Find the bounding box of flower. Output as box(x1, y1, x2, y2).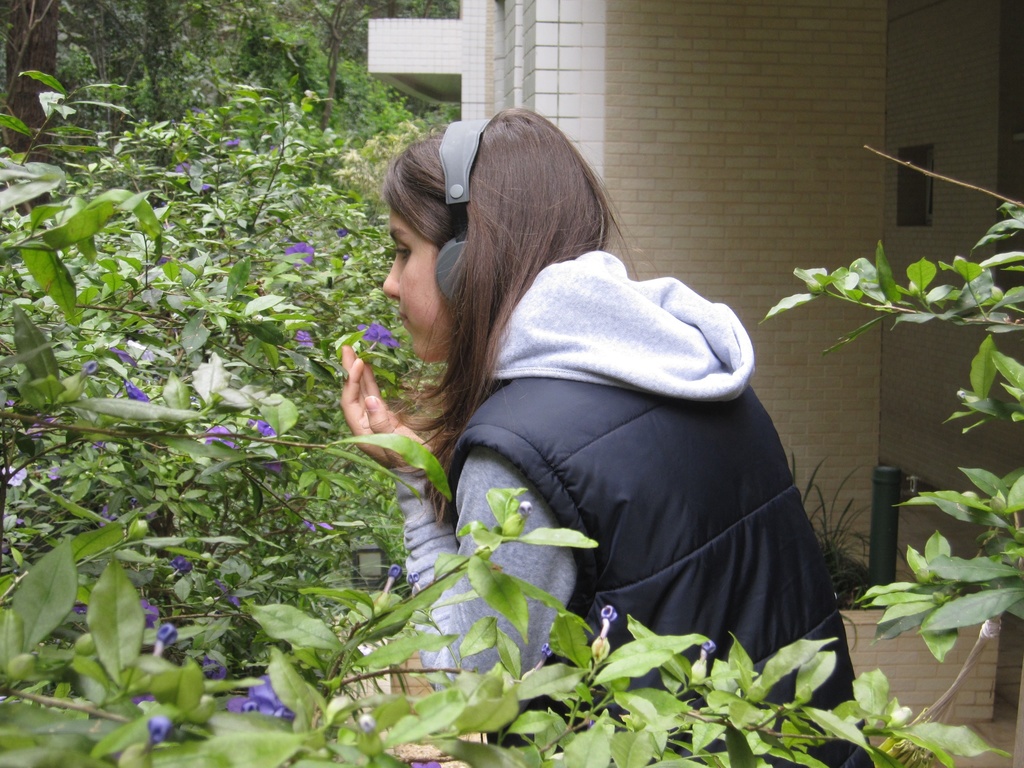
box(598, 601, 618, 621).
